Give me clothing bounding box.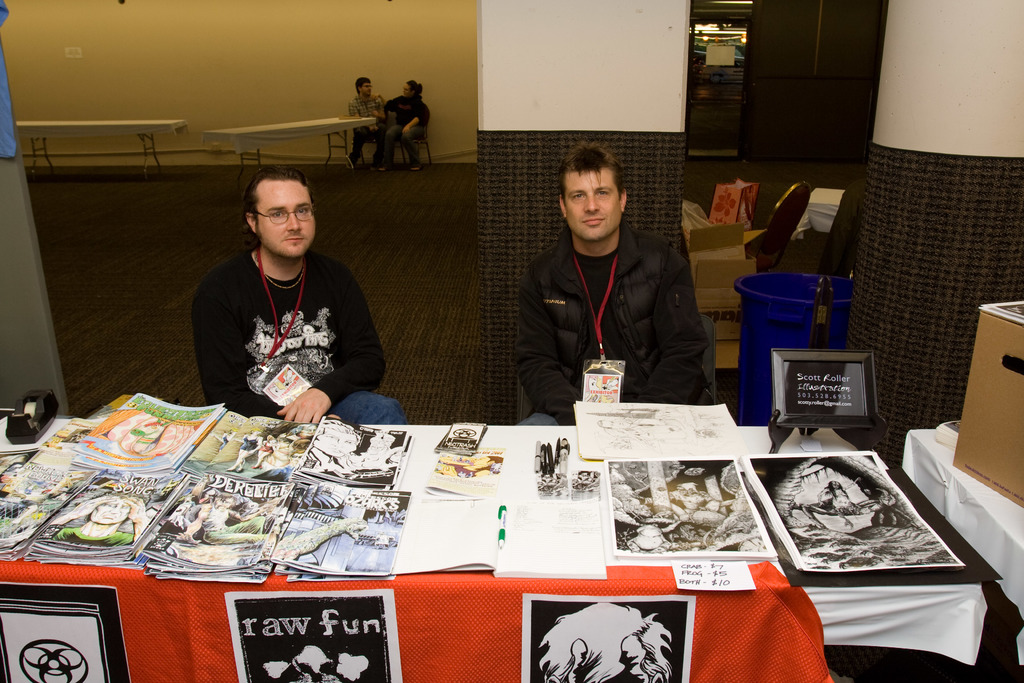
bbox=[383, 84, 438, 171].
